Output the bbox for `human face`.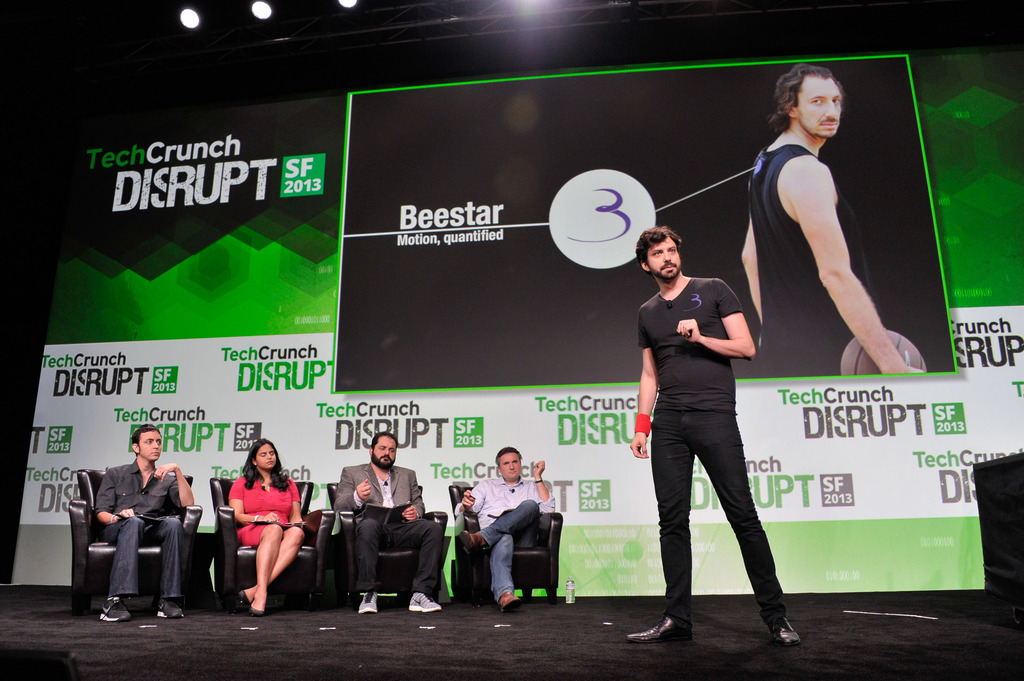
140, 432, 161, 461.
